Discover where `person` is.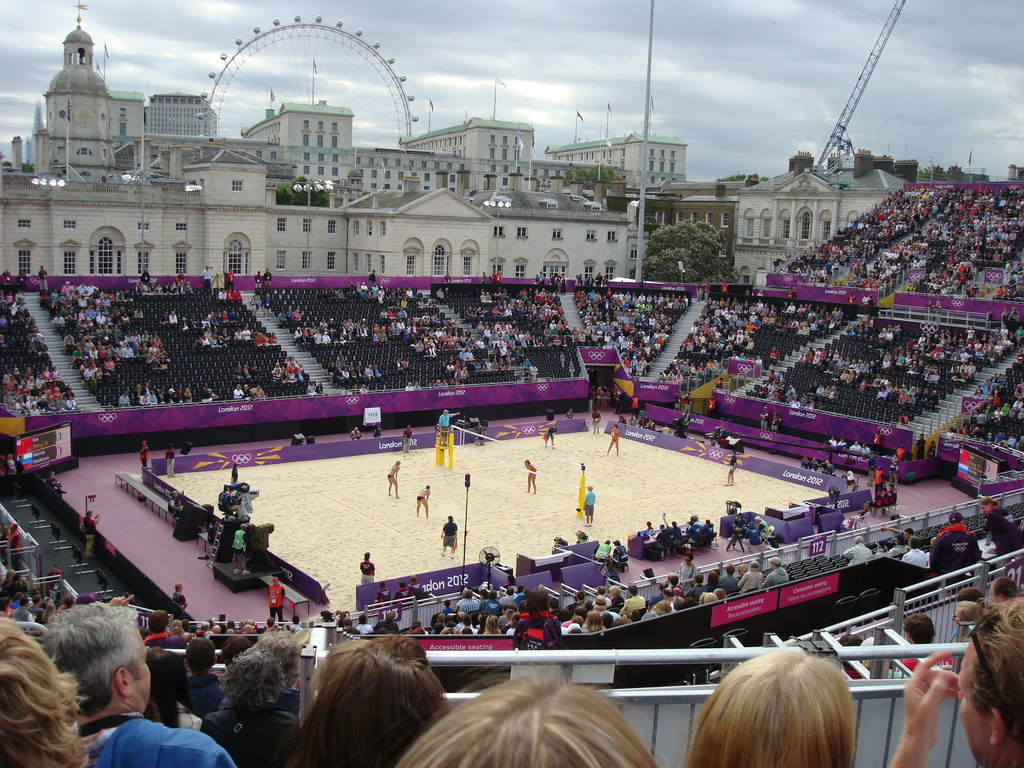
Discovered at box(873, 428, 885, 452).
